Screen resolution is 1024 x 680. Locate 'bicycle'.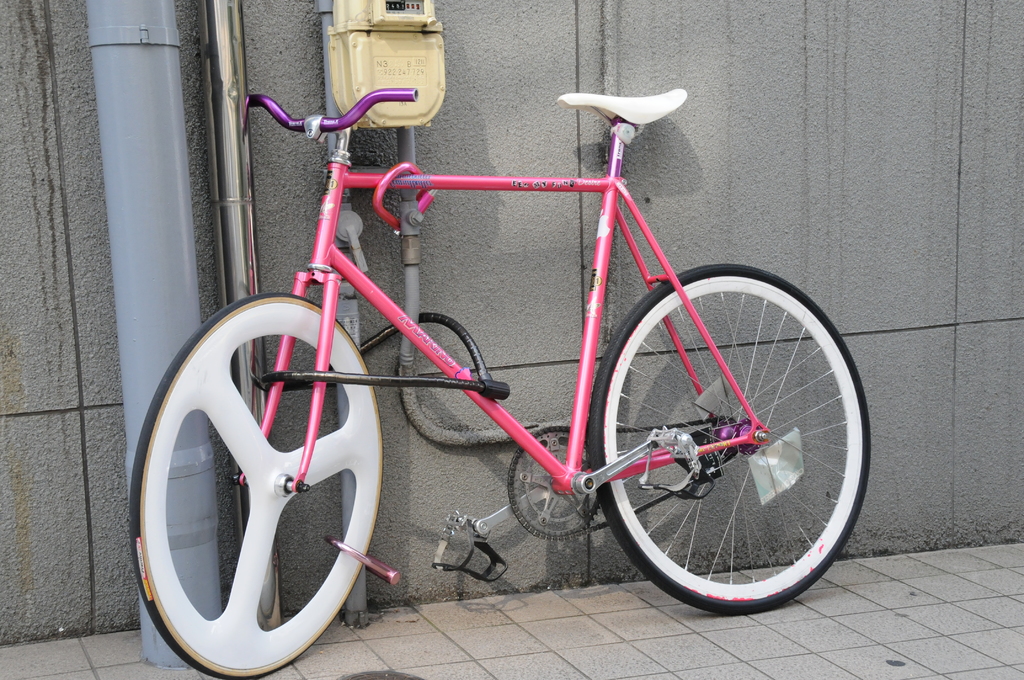
<bbox>113, 80, 872, 679</bbox>.
